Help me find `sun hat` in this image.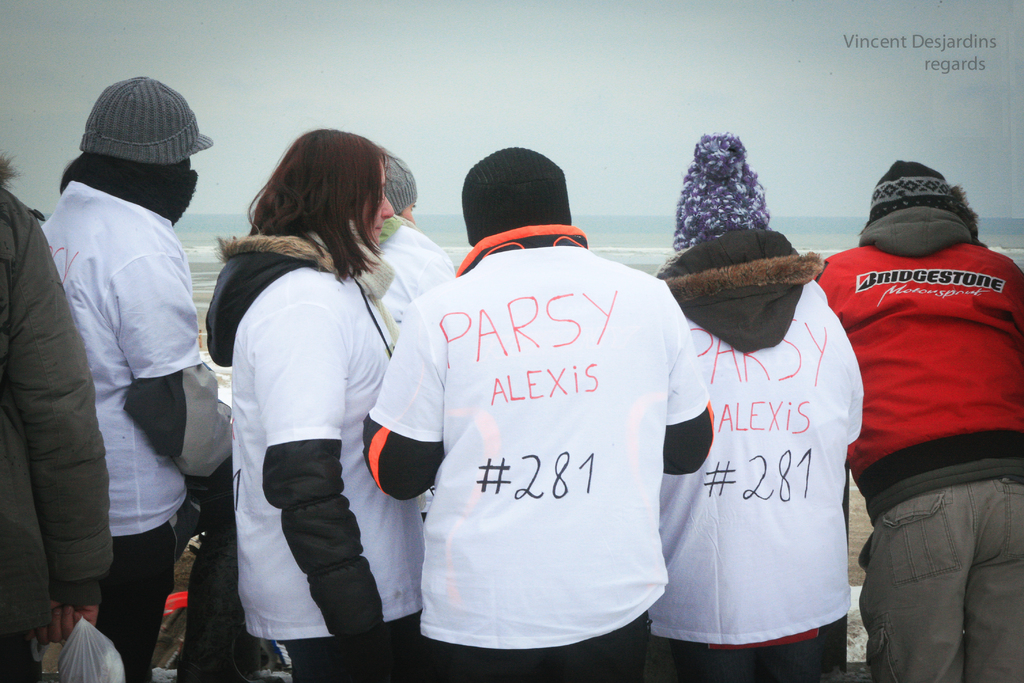
Found it: select_region(378, 147, 420, 212).
